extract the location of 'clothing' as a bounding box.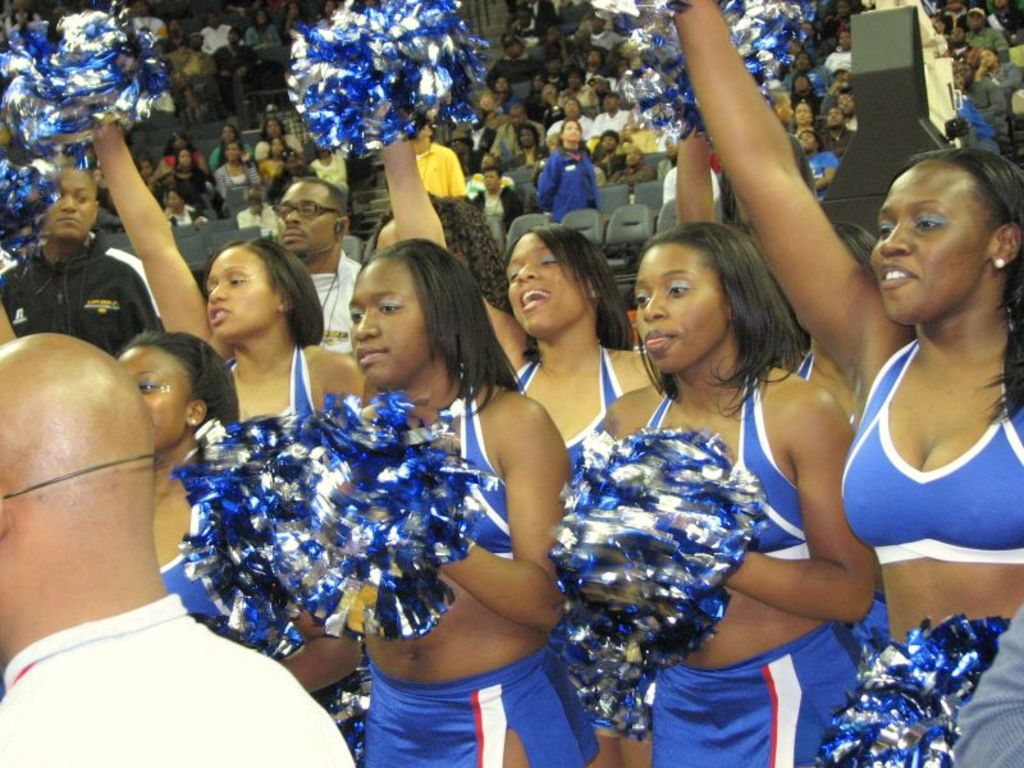
l=952, t=604, r=1023, b=767.
